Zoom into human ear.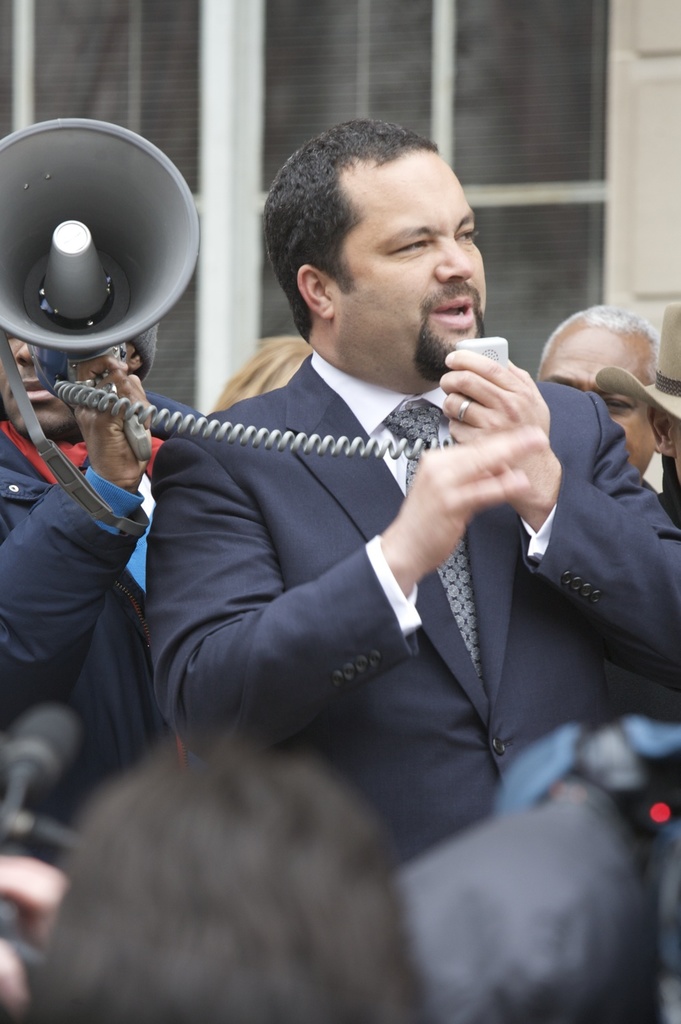
Zoom target: box=[294, 263, 339, 317].
